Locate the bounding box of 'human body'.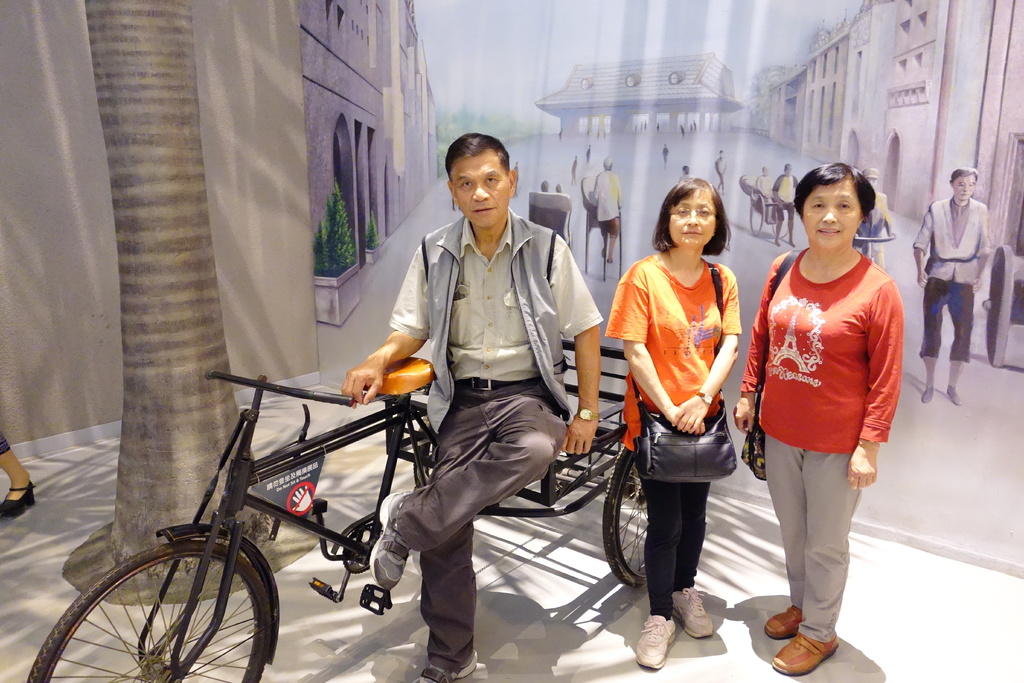
Bounding box: 729, 247, 908, 676.
